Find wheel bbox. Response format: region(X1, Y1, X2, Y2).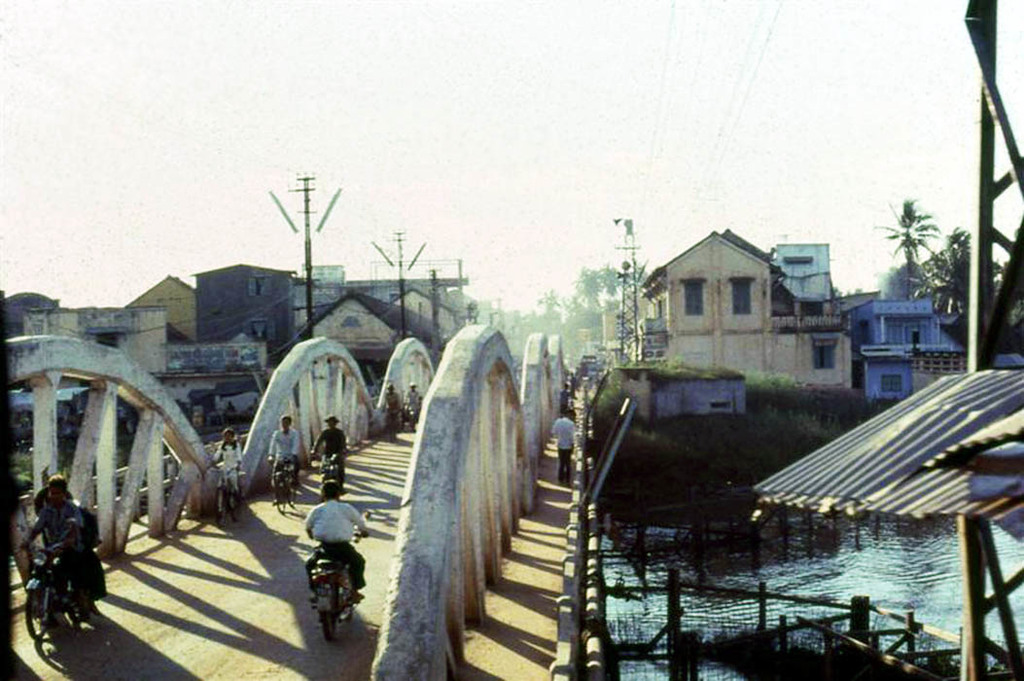
region(229, 472, 250, 521).
